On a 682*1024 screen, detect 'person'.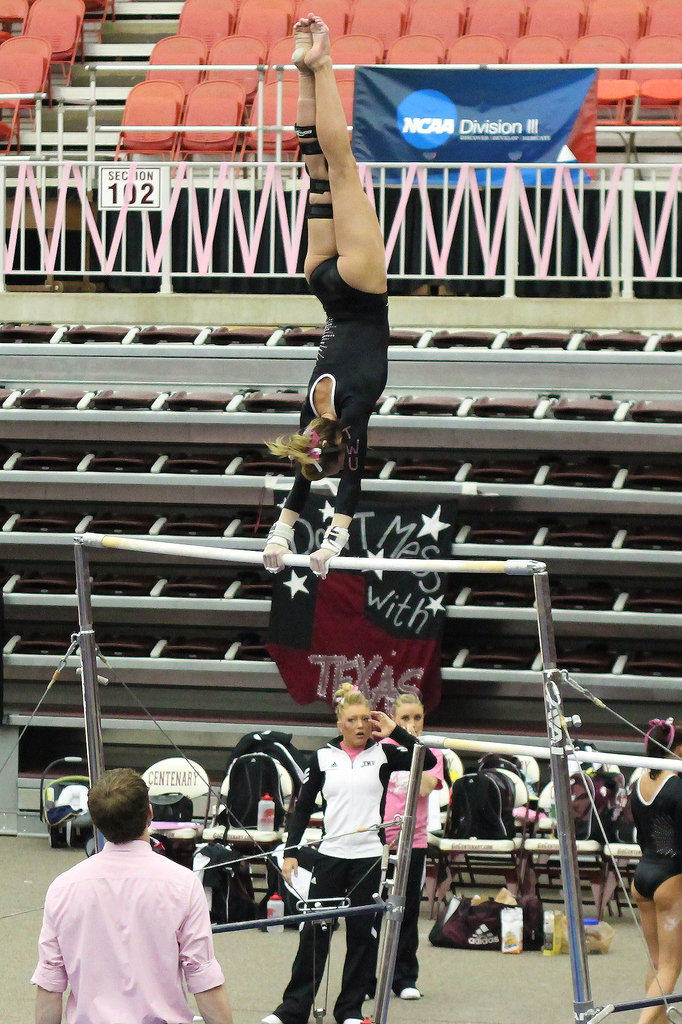
left=379, top=691, right=443, bottom=1001.
